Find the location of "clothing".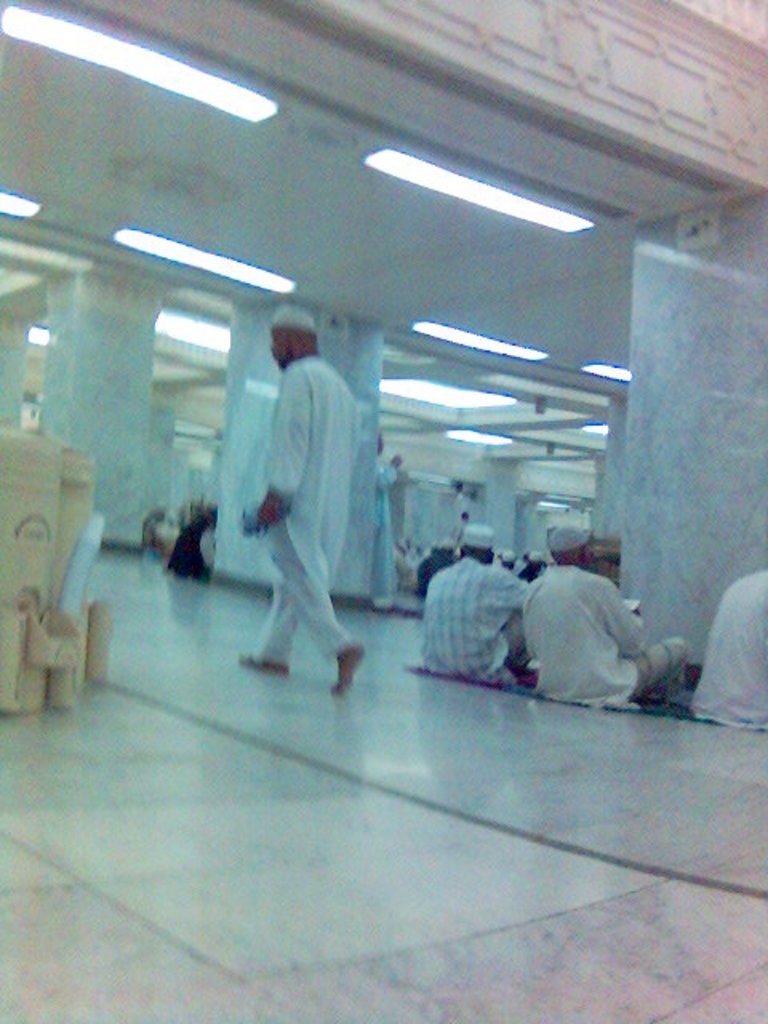
Location: x1=360 y1=456 x2=400 y2=606.
